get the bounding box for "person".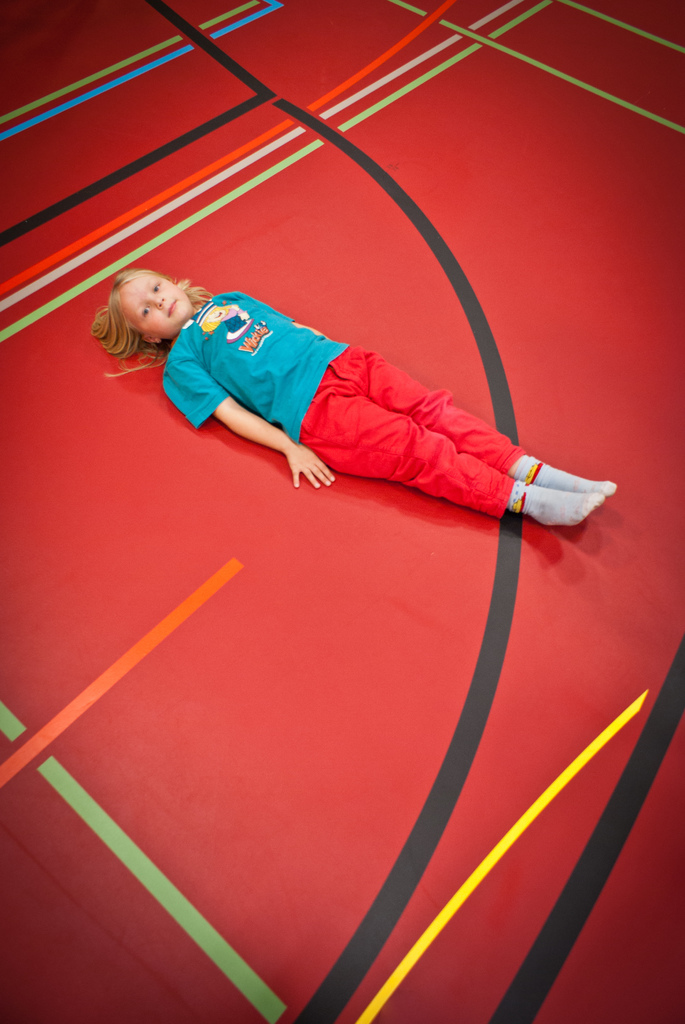
box=[90, 269, 618, 524].
